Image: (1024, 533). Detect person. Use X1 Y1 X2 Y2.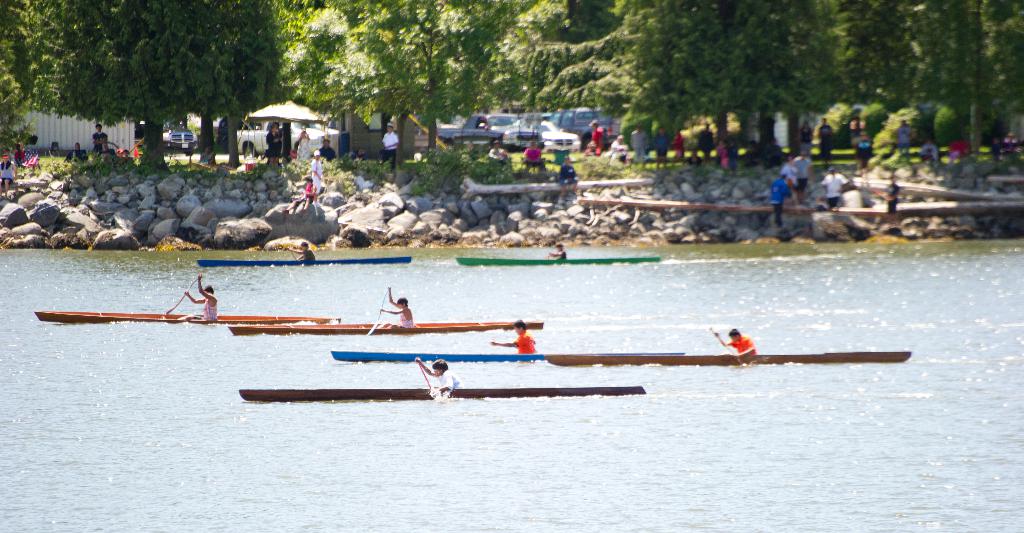
822 167 846 213.
